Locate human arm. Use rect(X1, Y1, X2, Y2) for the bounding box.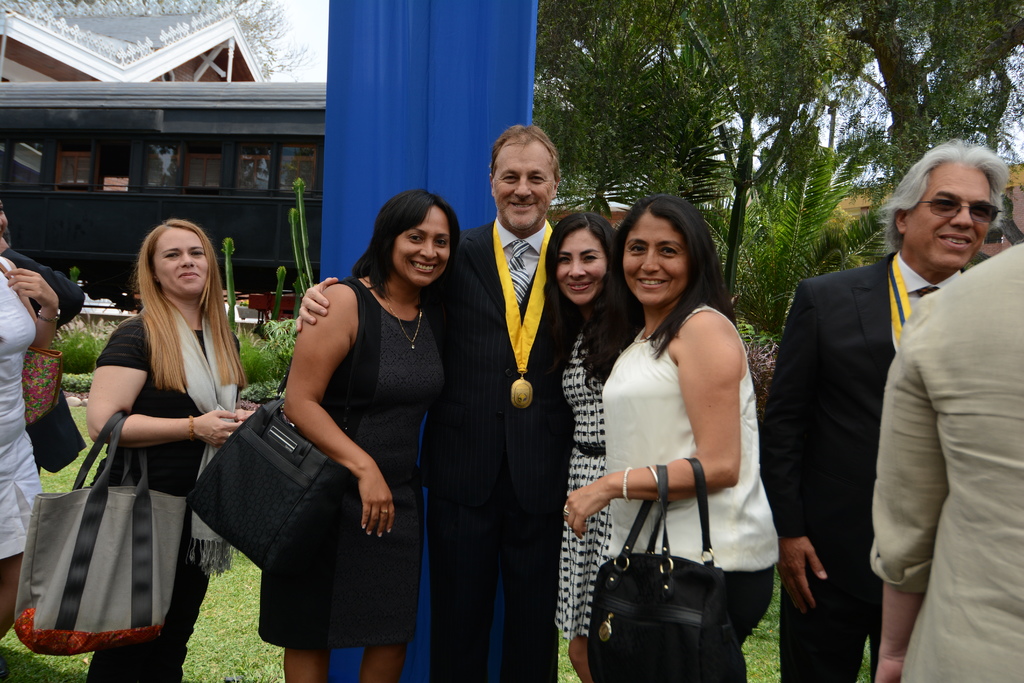
rect(290, 272, 335, 326).
